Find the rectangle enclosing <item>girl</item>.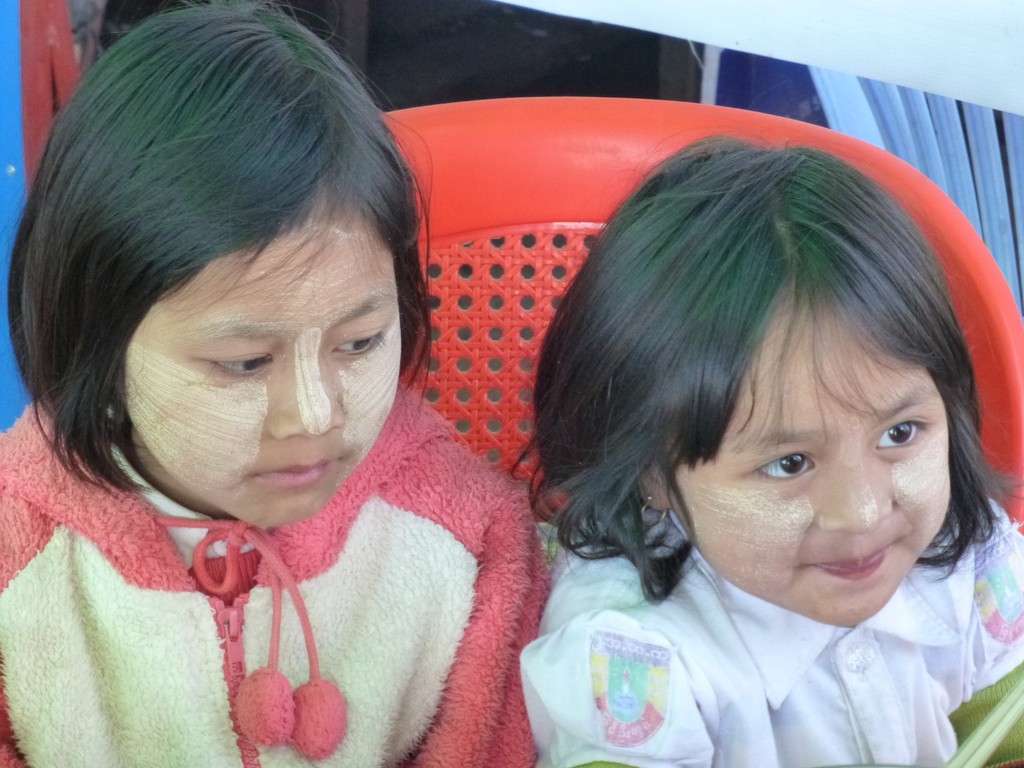
box=[0, 0, 552, 767].
